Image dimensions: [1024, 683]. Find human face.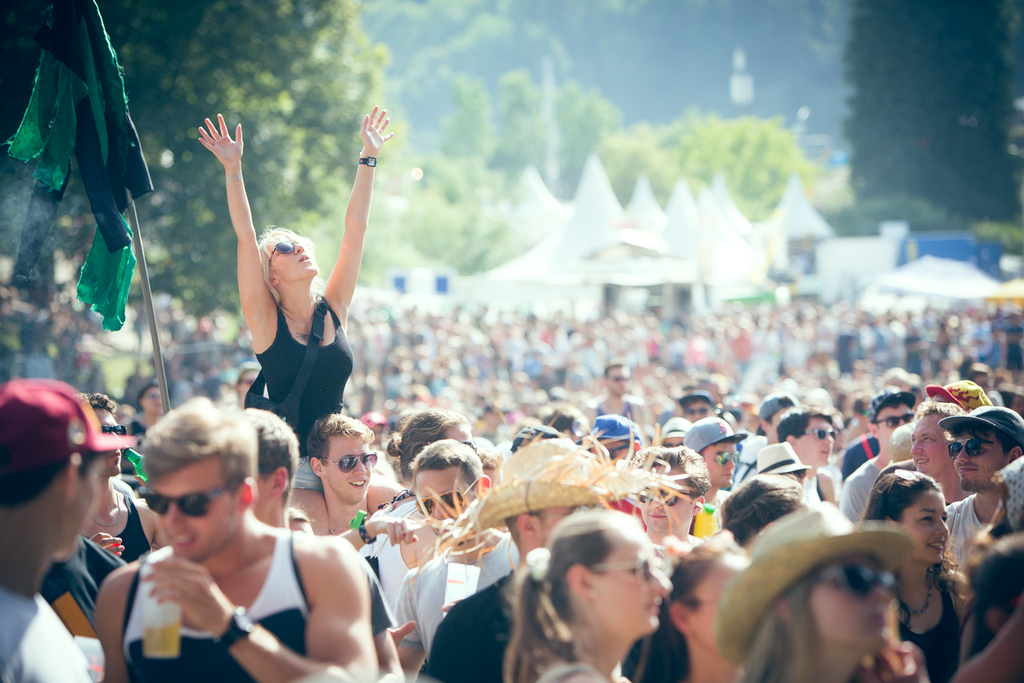
pyautogui.locateOnScreen(910, 413, 954, 476).
